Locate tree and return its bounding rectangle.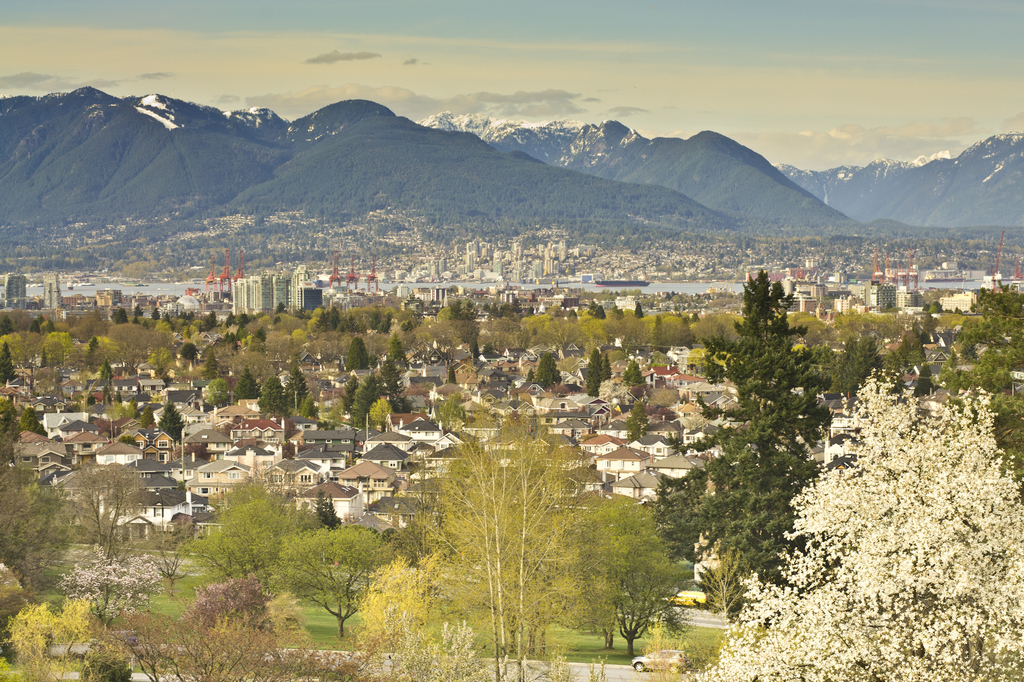
<region>113, 304, 129, 325</region>.
